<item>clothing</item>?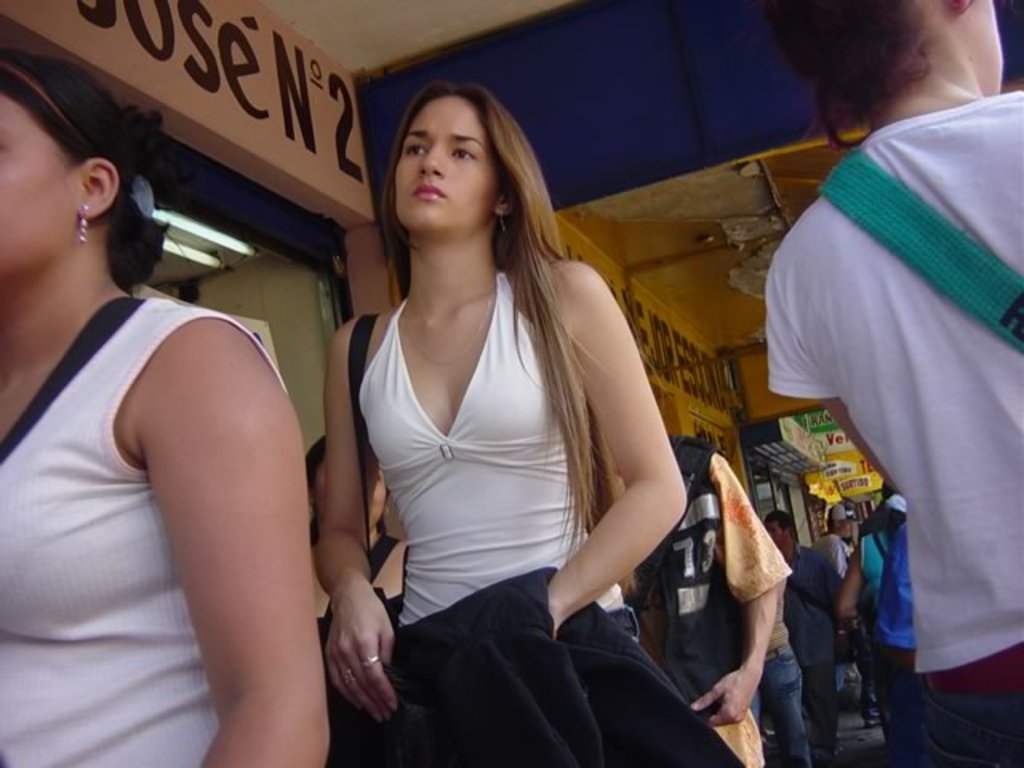
rect(837, 619, 874, 720)
